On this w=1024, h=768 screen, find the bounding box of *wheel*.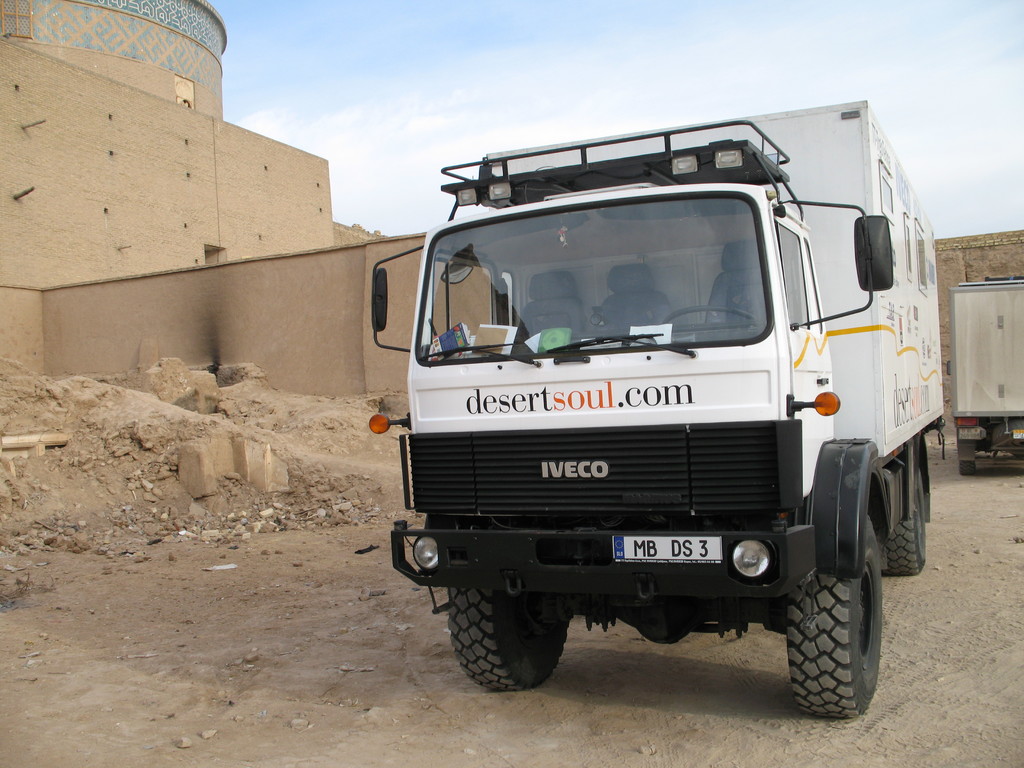
Bounding box: left=874, top=471, right=931, bottom=579.
